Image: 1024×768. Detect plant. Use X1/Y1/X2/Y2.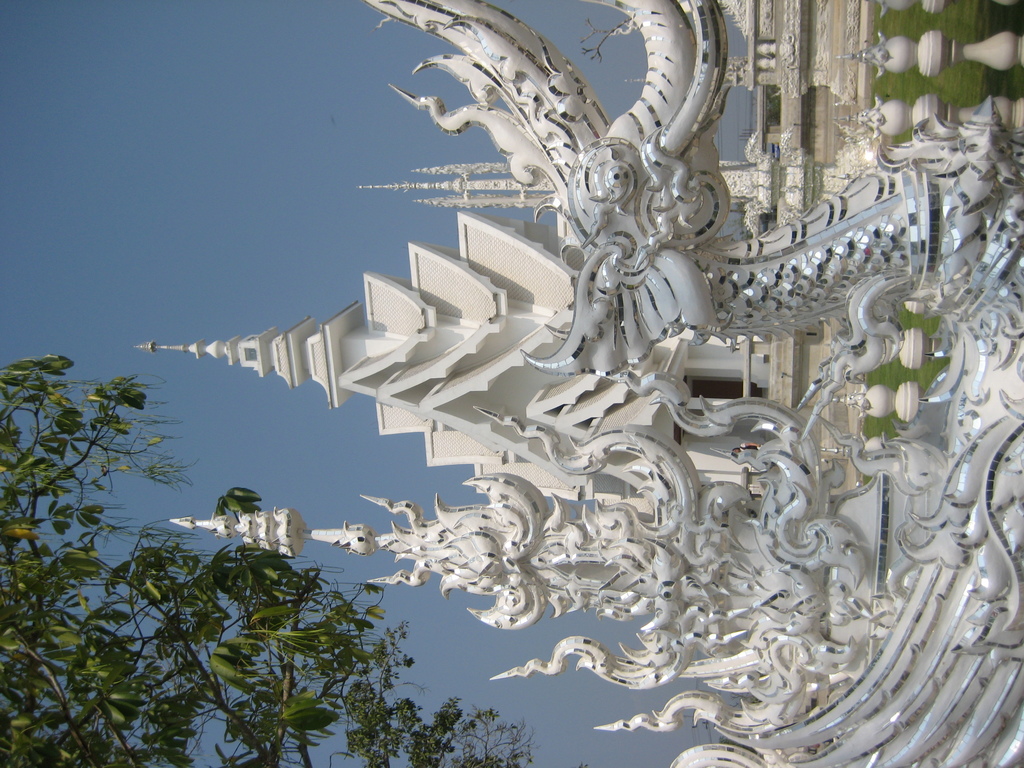
884/300/938/339.
